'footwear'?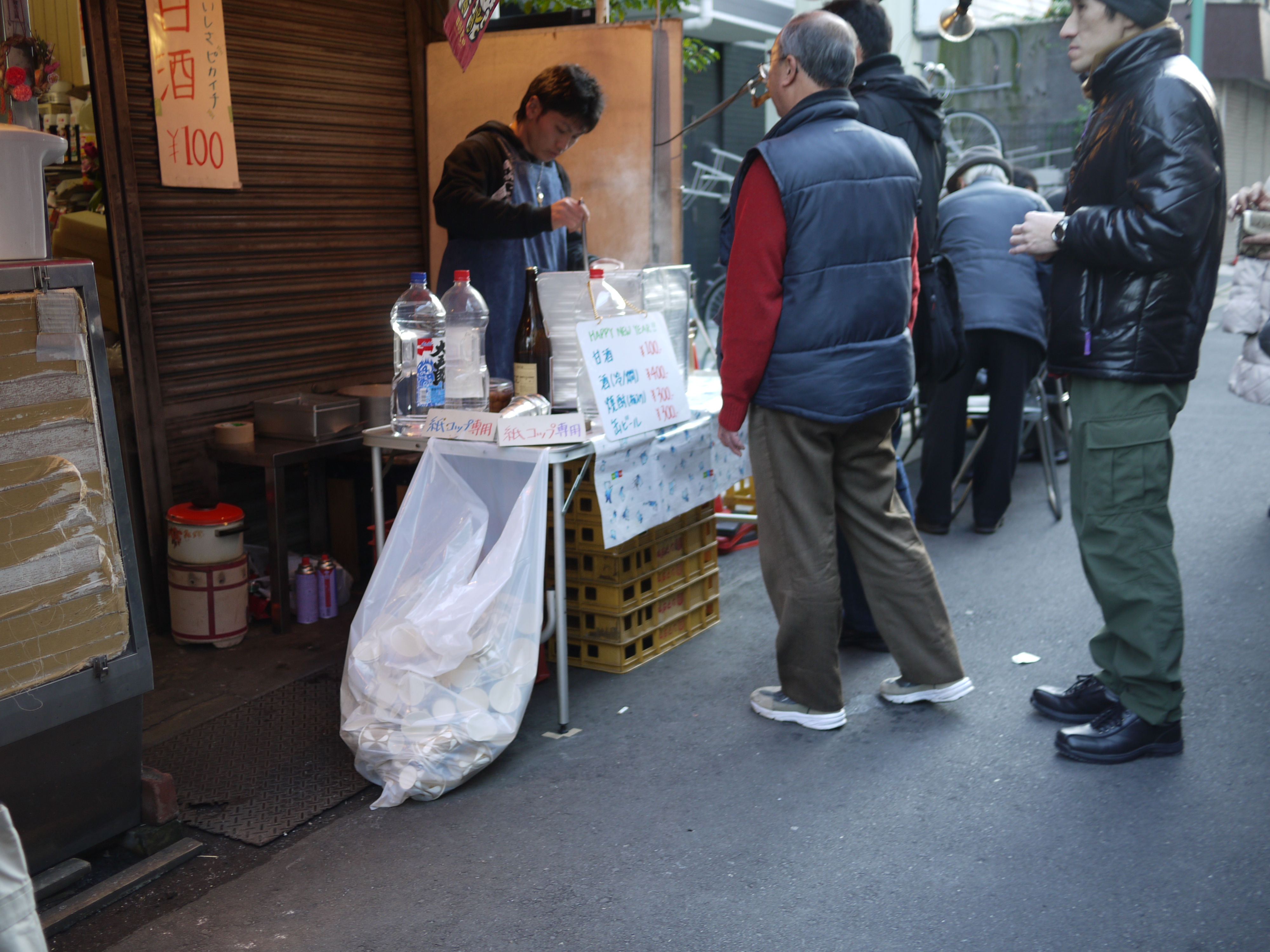
326,213,354,231
